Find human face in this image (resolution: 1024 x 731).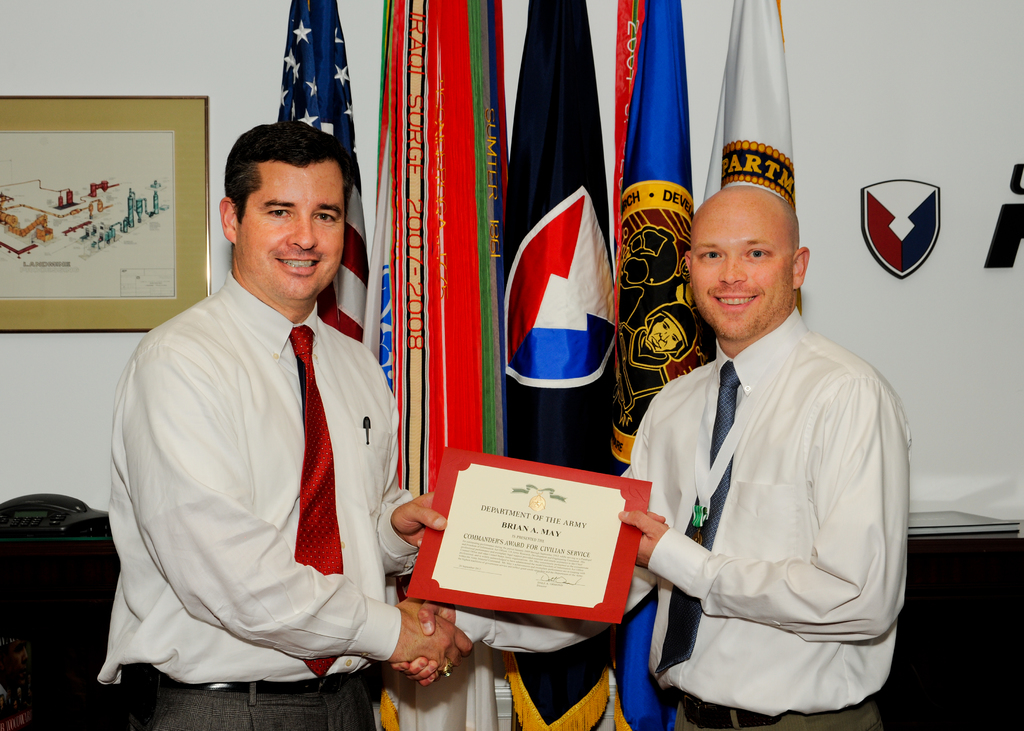
236, 163, 346, 300.
